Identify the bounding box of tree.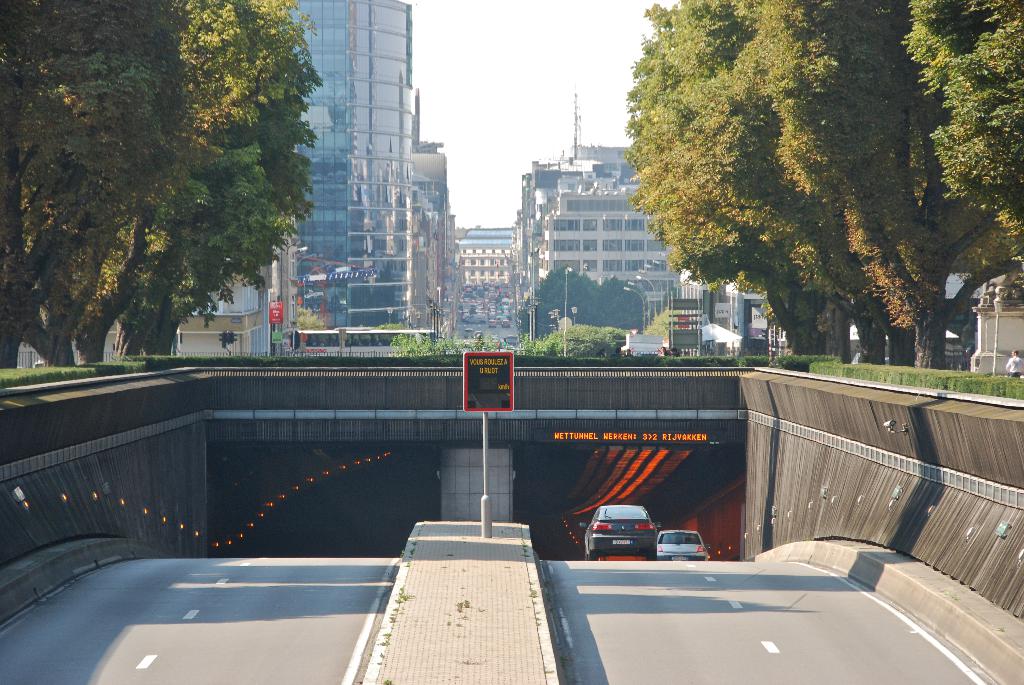
select_region(387, 330, 483, 359).
